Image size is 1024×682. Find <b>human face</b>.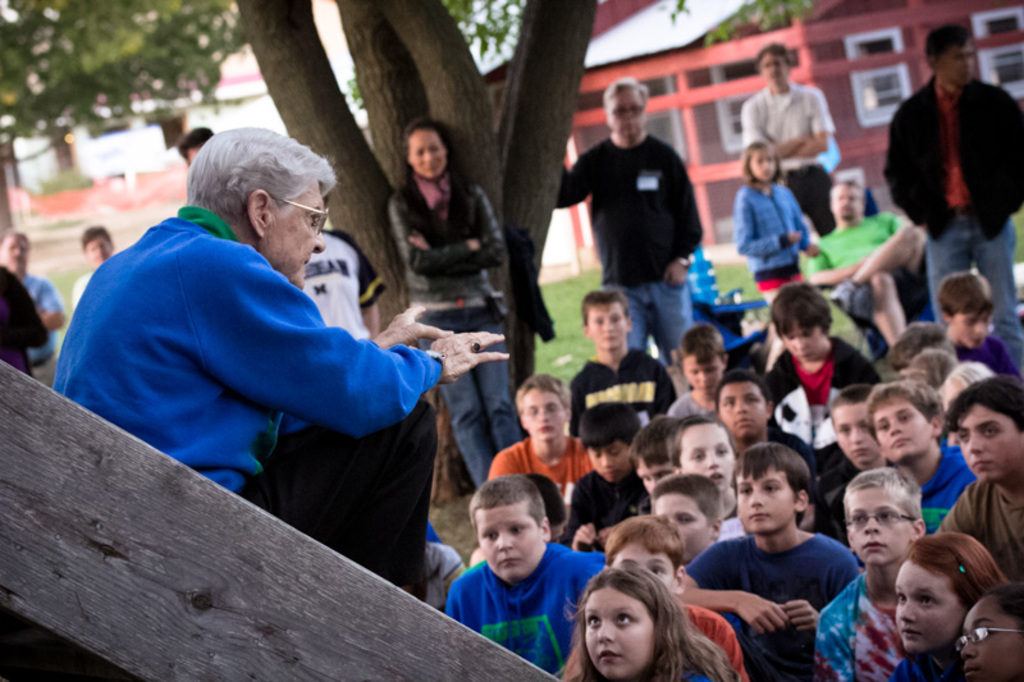
[x1=582, y1=434, x2=626, y2=486].
